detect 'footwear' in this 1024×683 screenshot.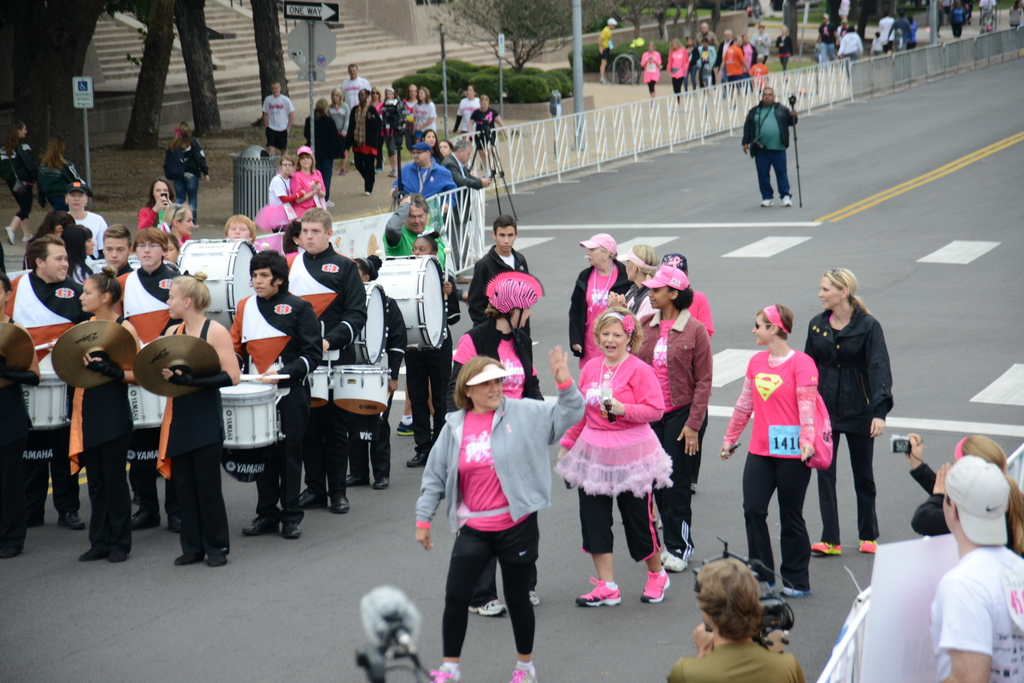
Detection: (left=780, top=581, right=814, bottom=595).
